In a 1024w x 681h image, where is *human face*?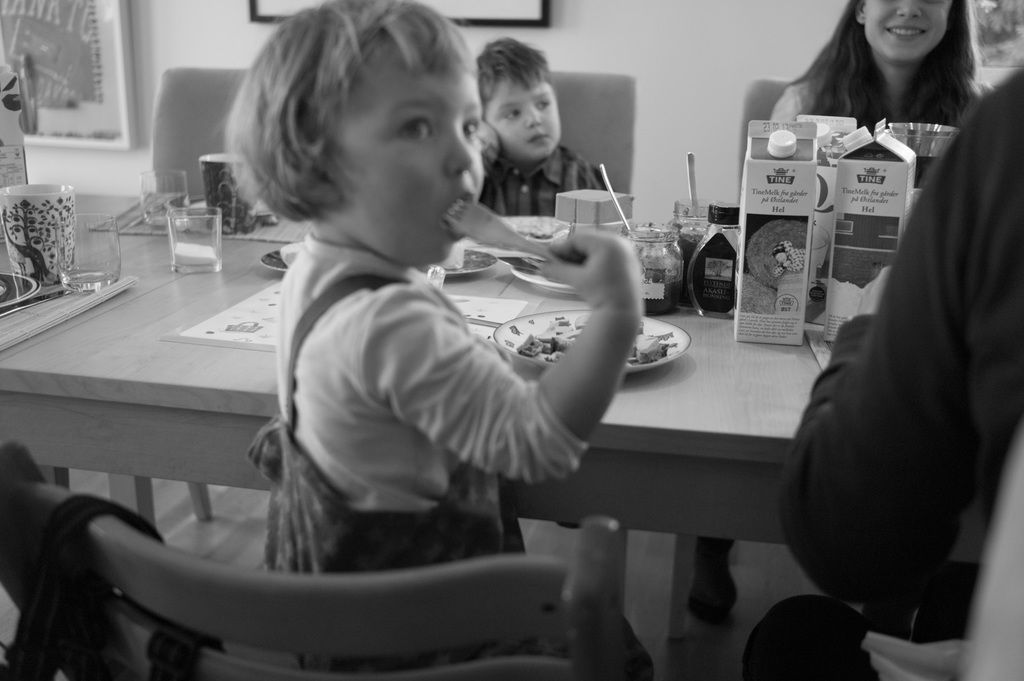
bbox=[482, 72, 559, 158].
